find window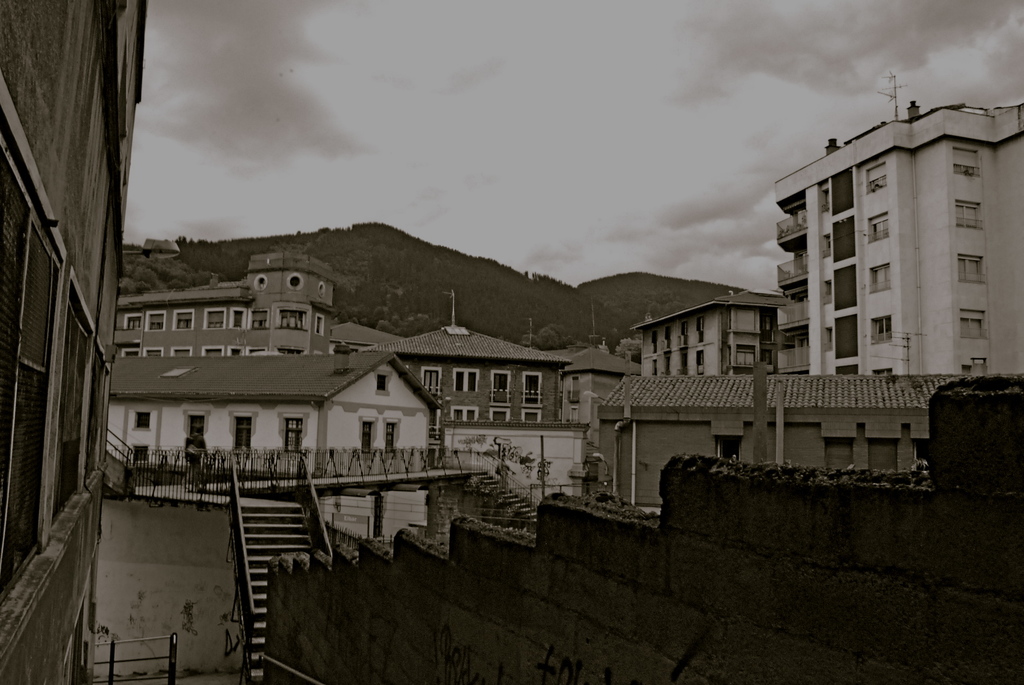
detection(422, 368, 439, 393)
